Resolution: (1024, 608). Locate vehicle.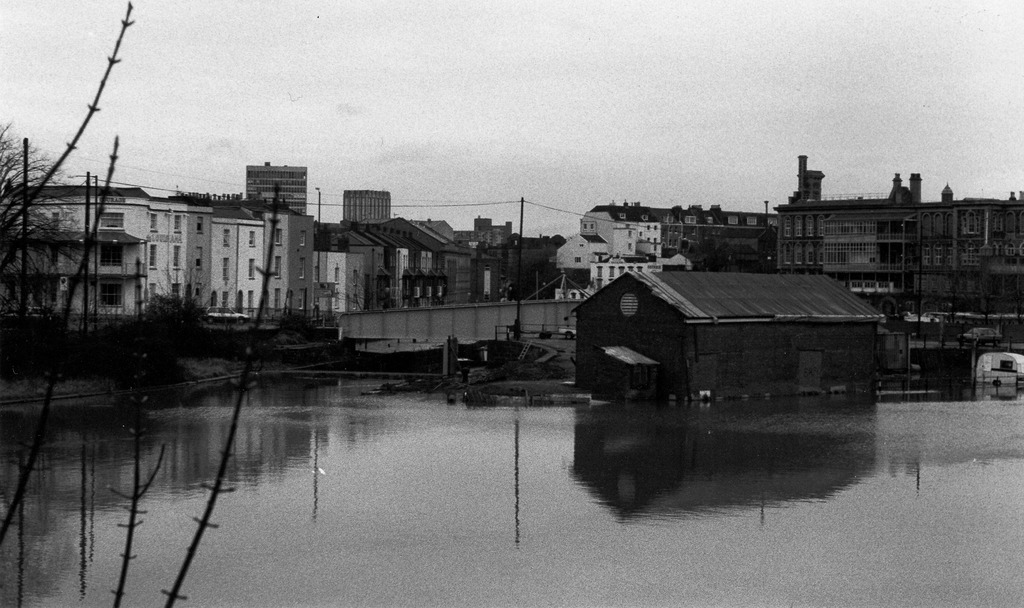
(left=972, top=354, right=1023, bottom=383).
